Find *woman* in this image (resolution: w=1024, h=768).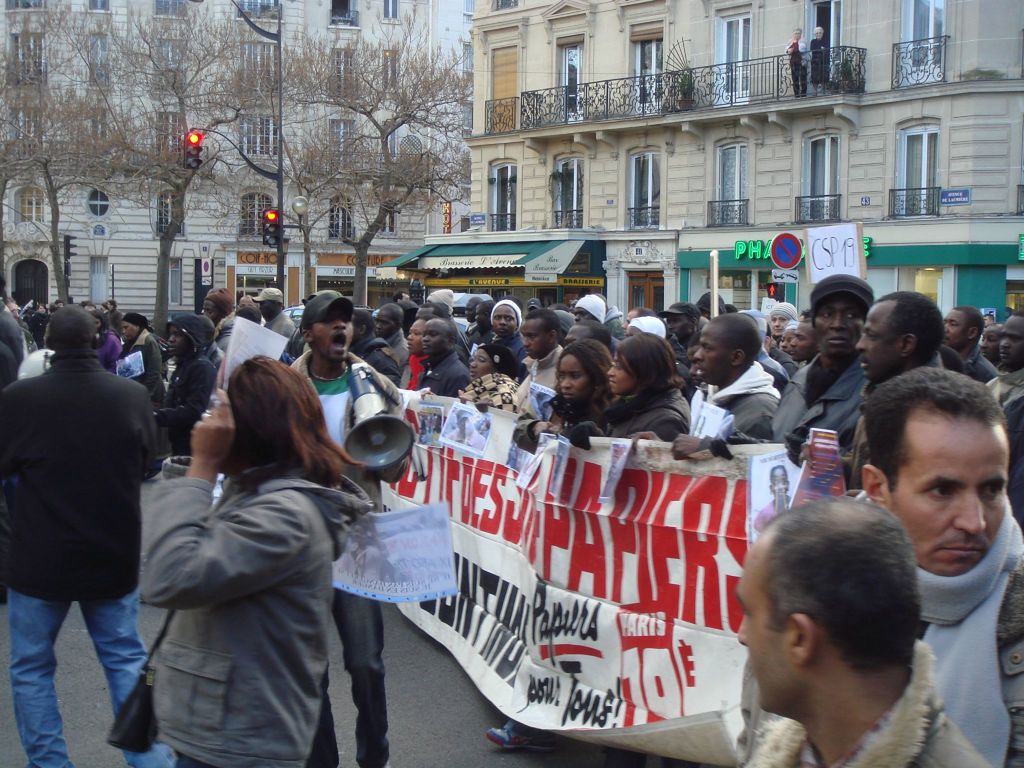
box(773, 303, 799, 356).
